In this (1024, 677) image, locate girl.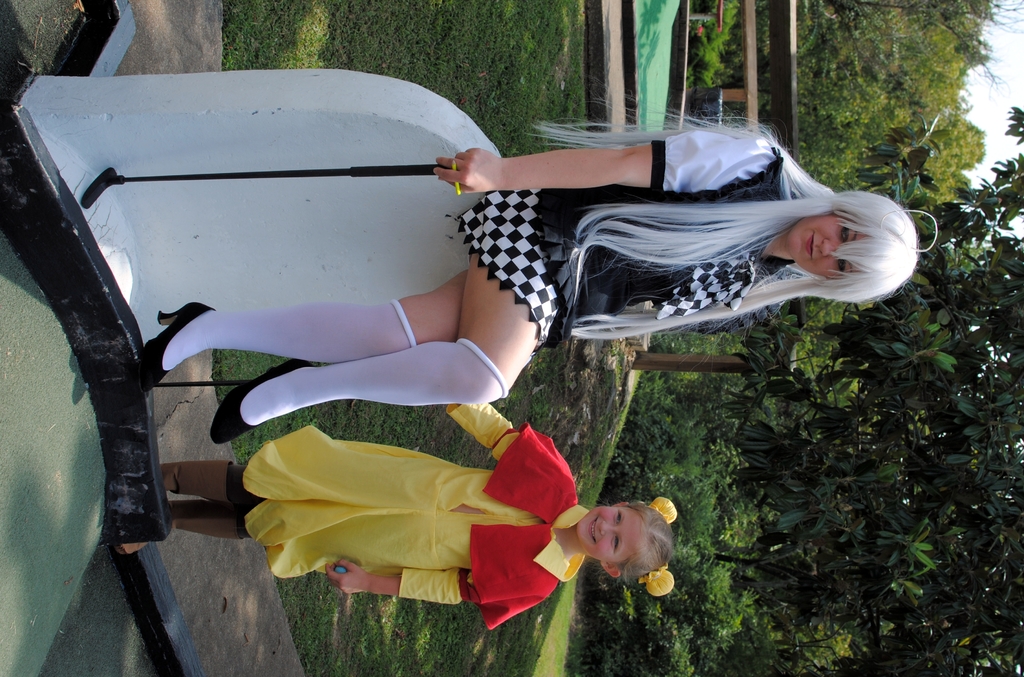
Bounding box: bbox=[162, 135, 914, 439].
